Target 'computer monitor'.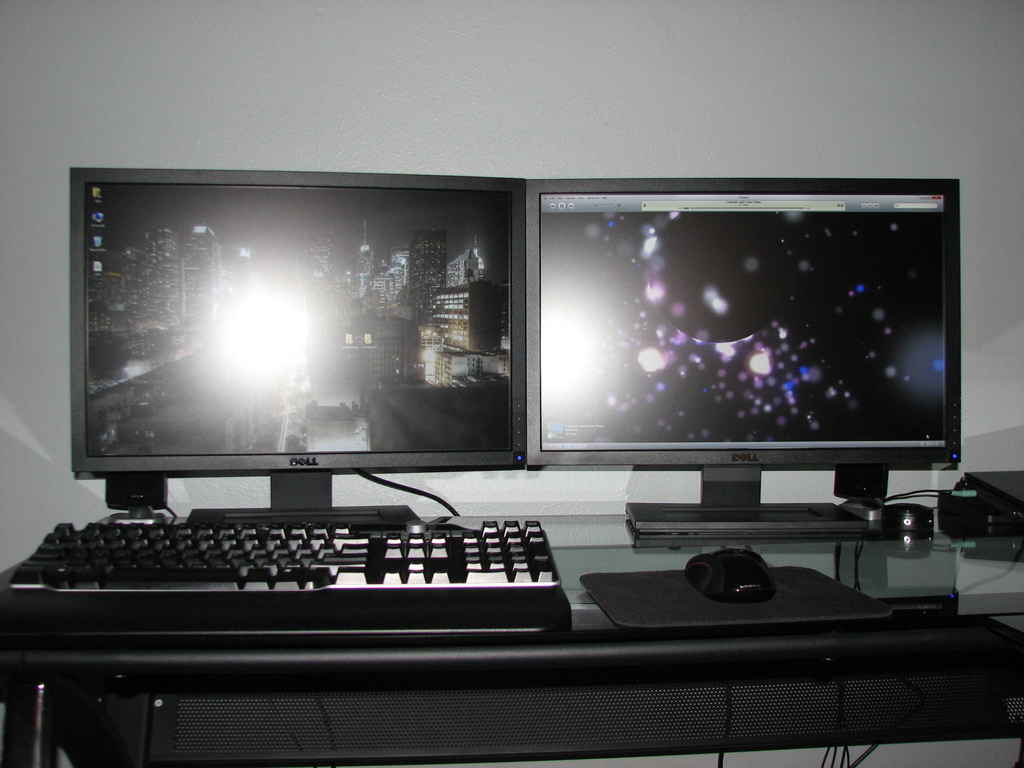
Target region: <box>76,168,522,523</box>.
